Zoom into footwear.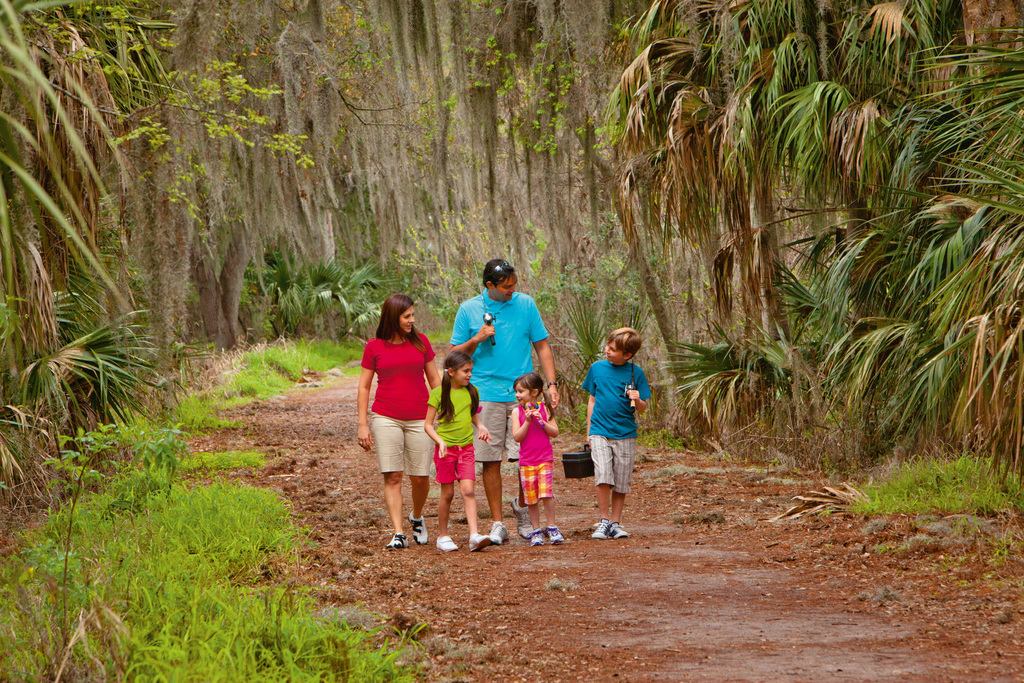
Zoom target: left=435, top=535, right=458, bottom=552.
